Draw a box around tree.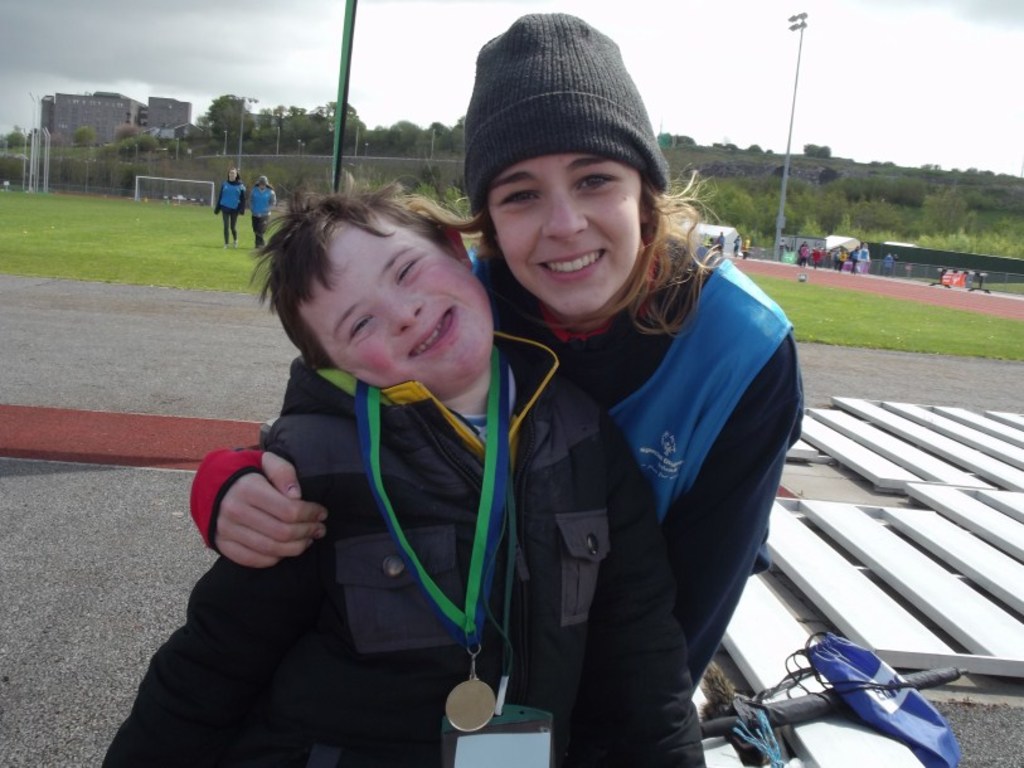
pyautogui.locateOnScreen(110, 118, 161, 165).
